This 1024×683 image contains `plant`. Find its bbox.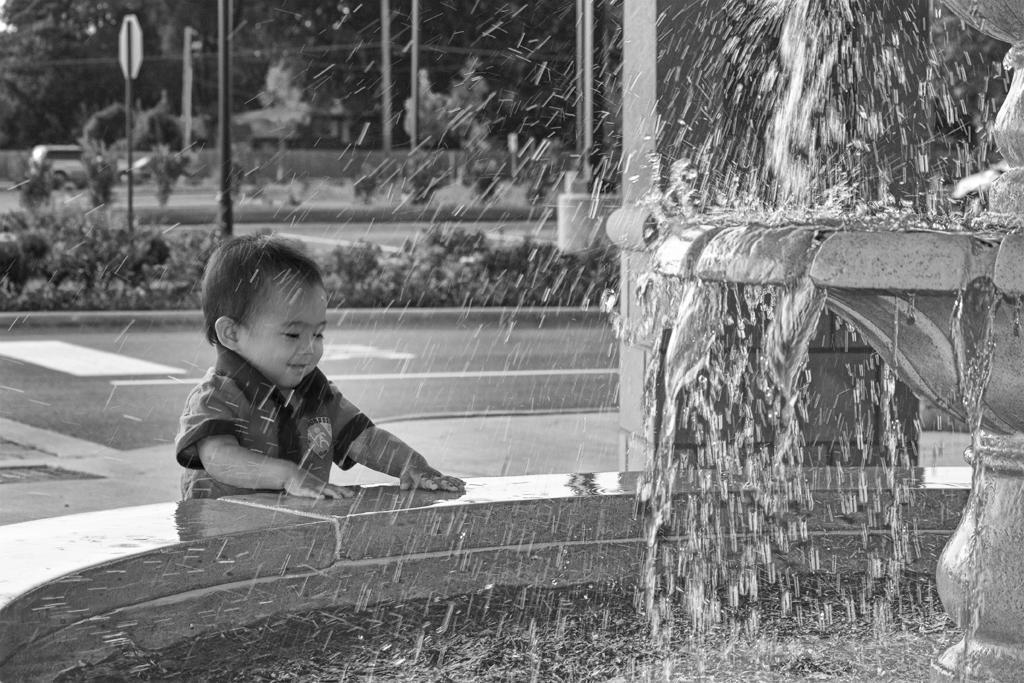
[404,153,438,214].
